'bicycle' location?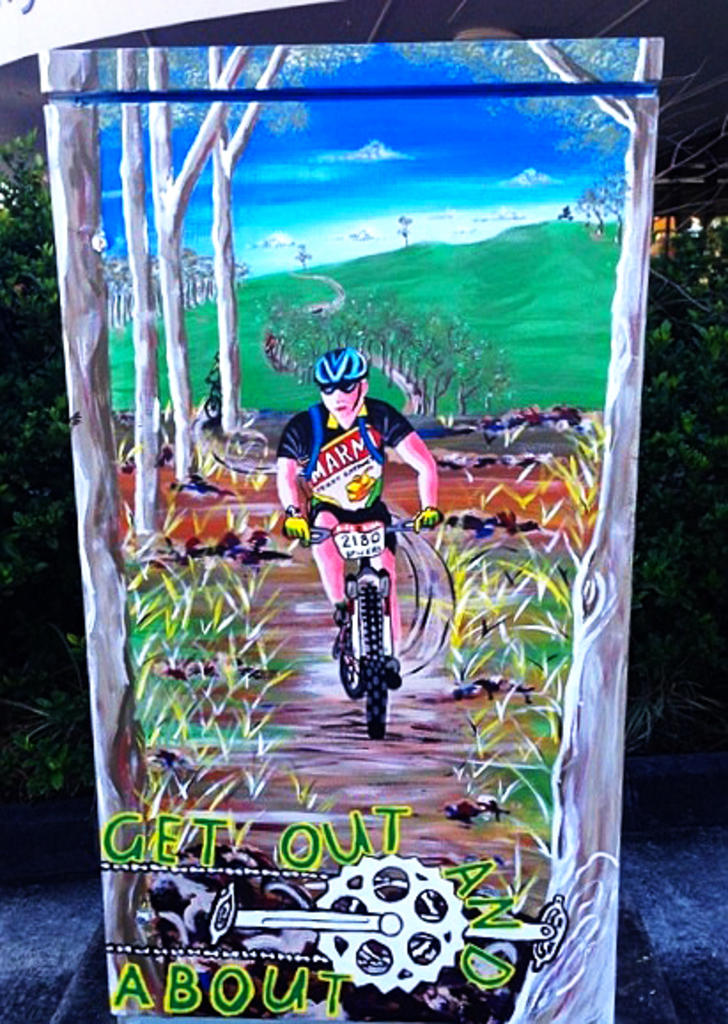
rect(289, 514, 446, 739)
